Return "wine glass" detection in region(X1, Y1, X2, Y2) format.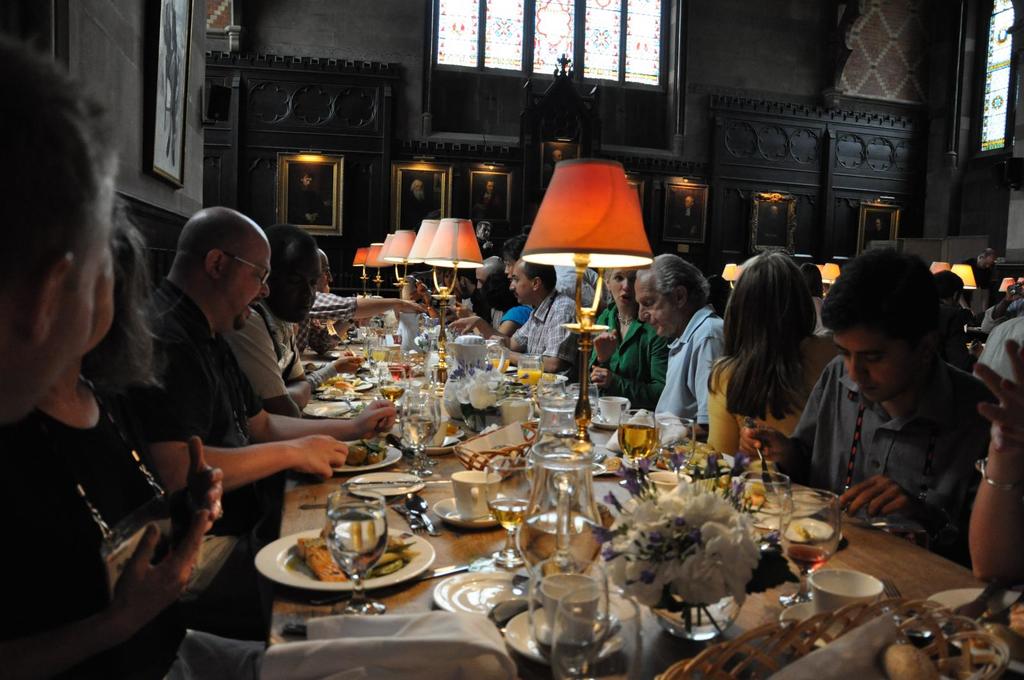
region(618, 408, 657, 498).
